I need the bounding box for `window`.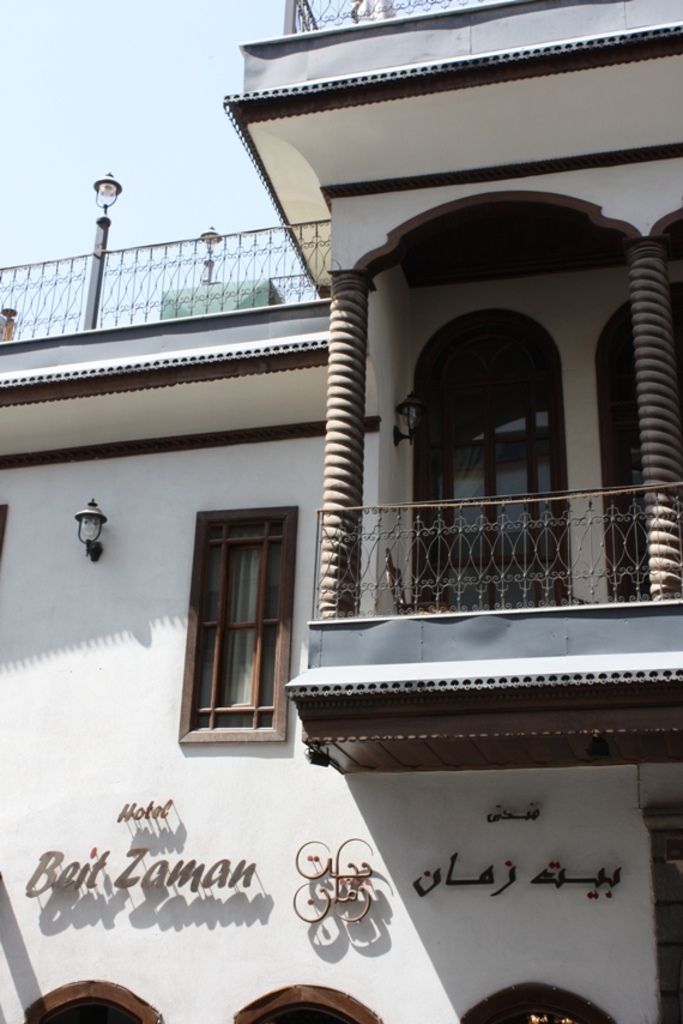
Here it is: crop(427, 312, 551, 608).
